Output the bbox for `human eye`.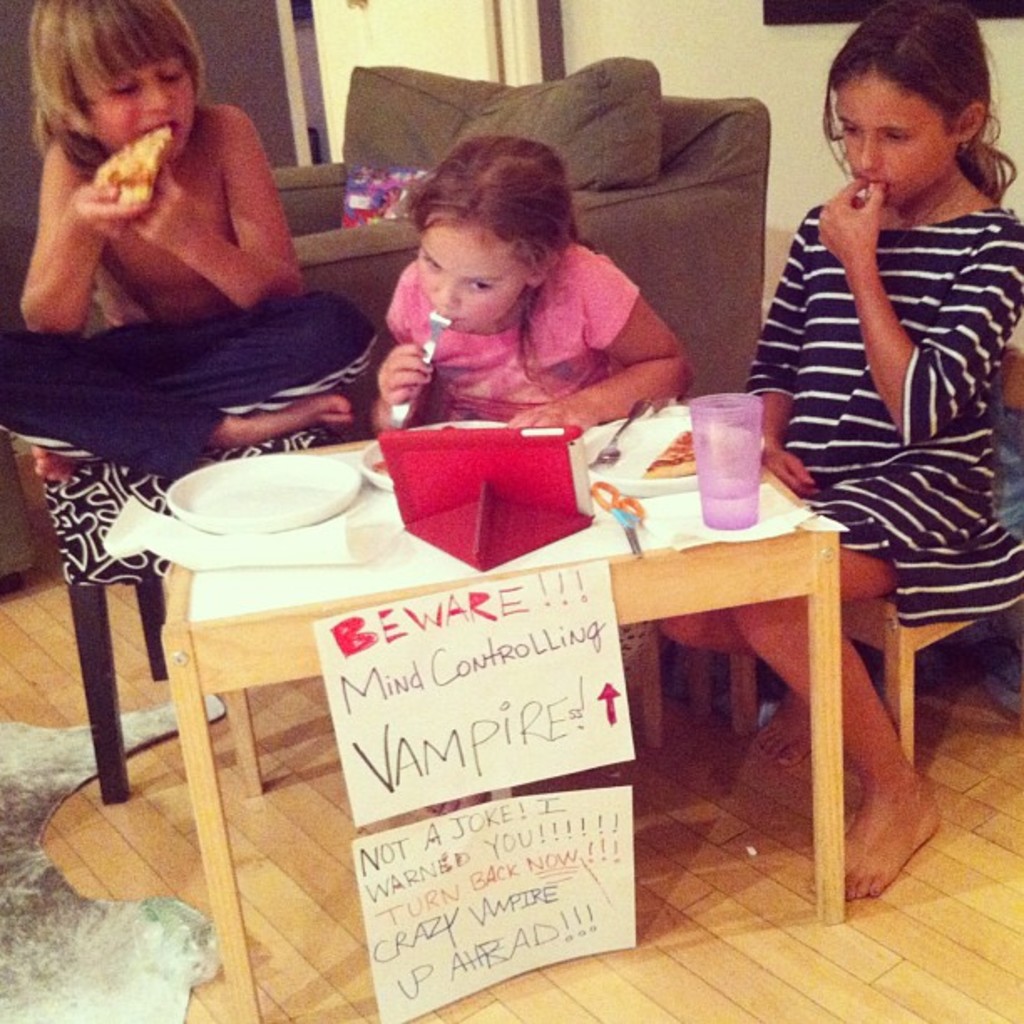
BBox(465, 274, 490, 294).
